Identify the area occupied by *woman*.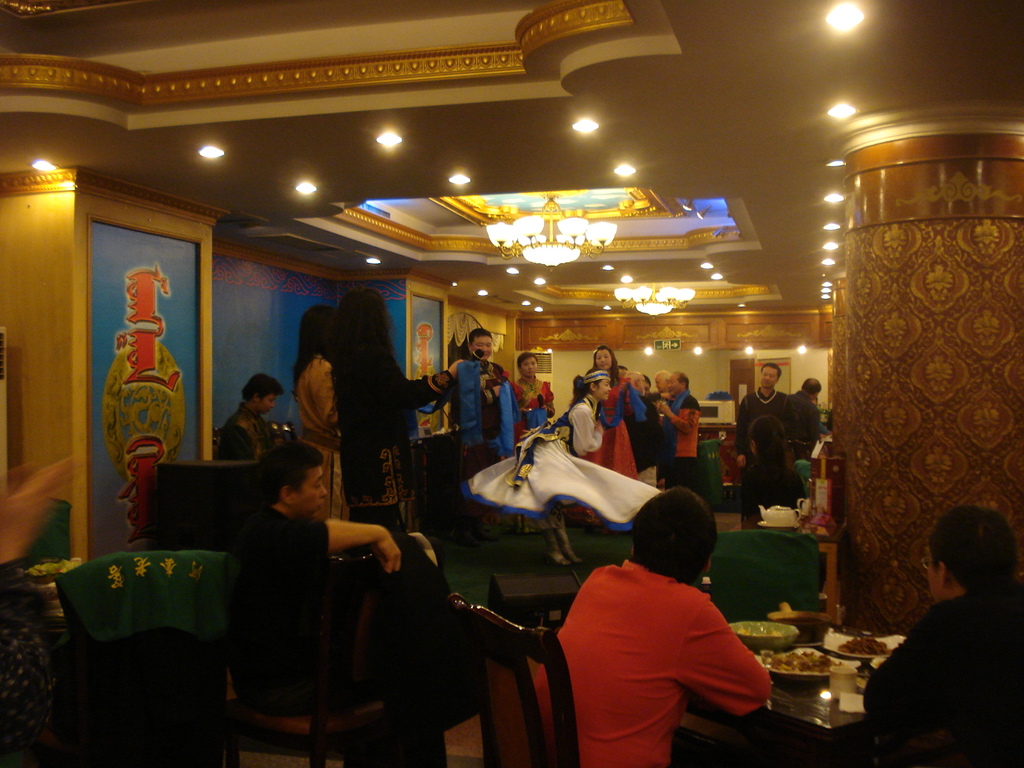
Area: box=[559, 342, 648, 532].
